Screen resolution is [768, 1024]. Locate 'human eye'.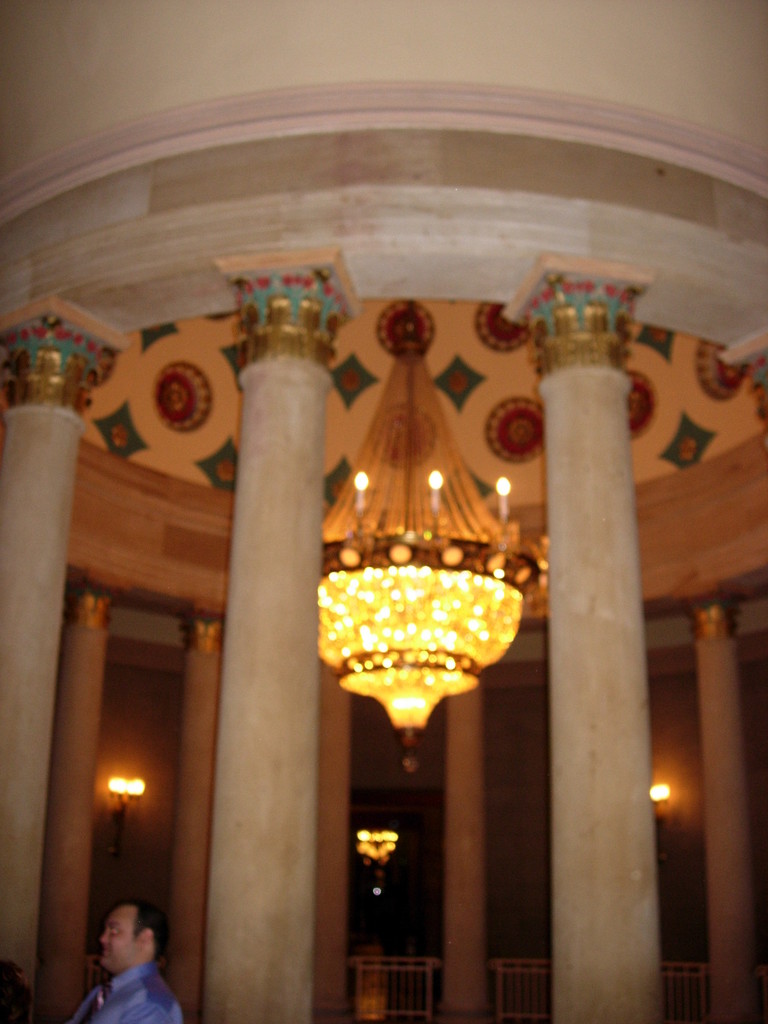
box(108, 926, 118, 938).
